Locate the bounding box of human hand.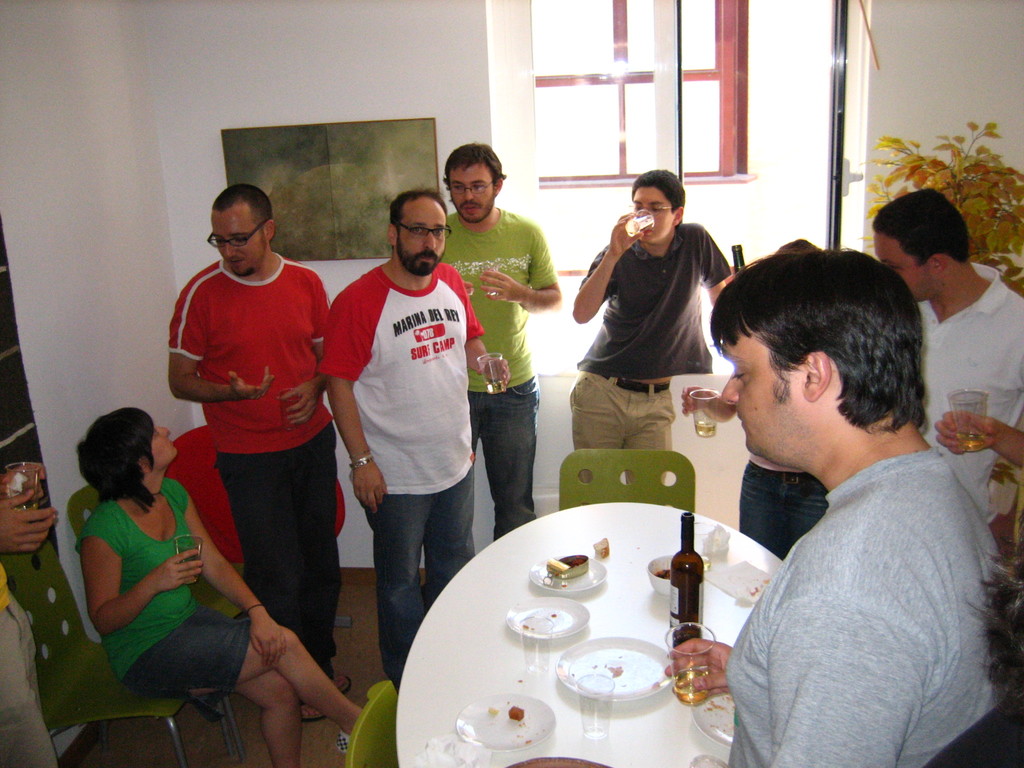
Bounding box: detection(478, 268, 526, 302).
